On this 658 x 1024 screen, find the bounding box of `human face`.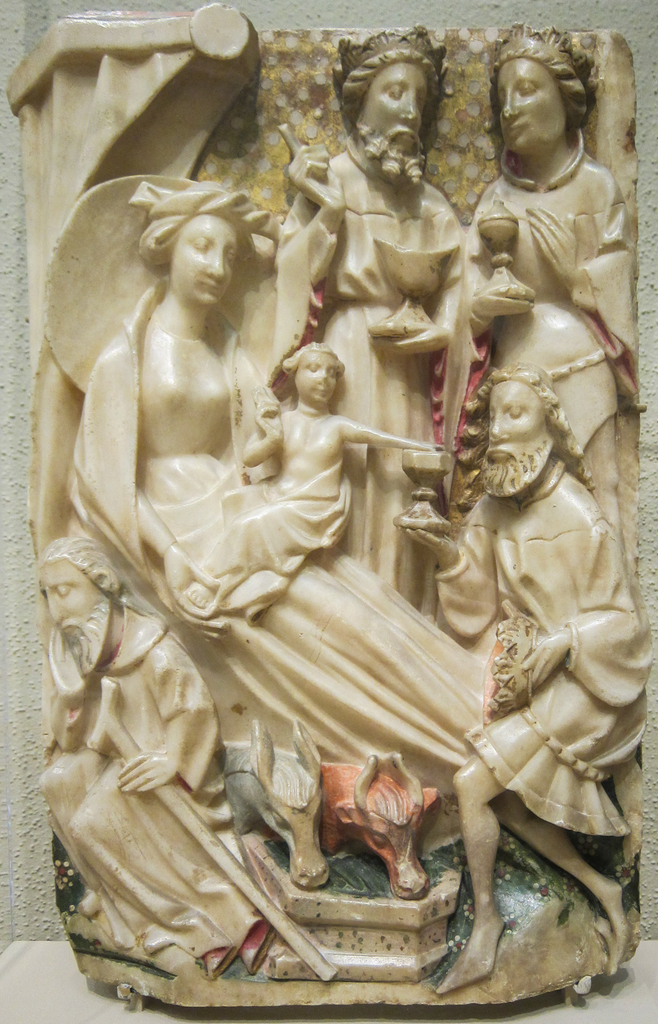
Bounding box: Rect(294, 354, 341, 407).
